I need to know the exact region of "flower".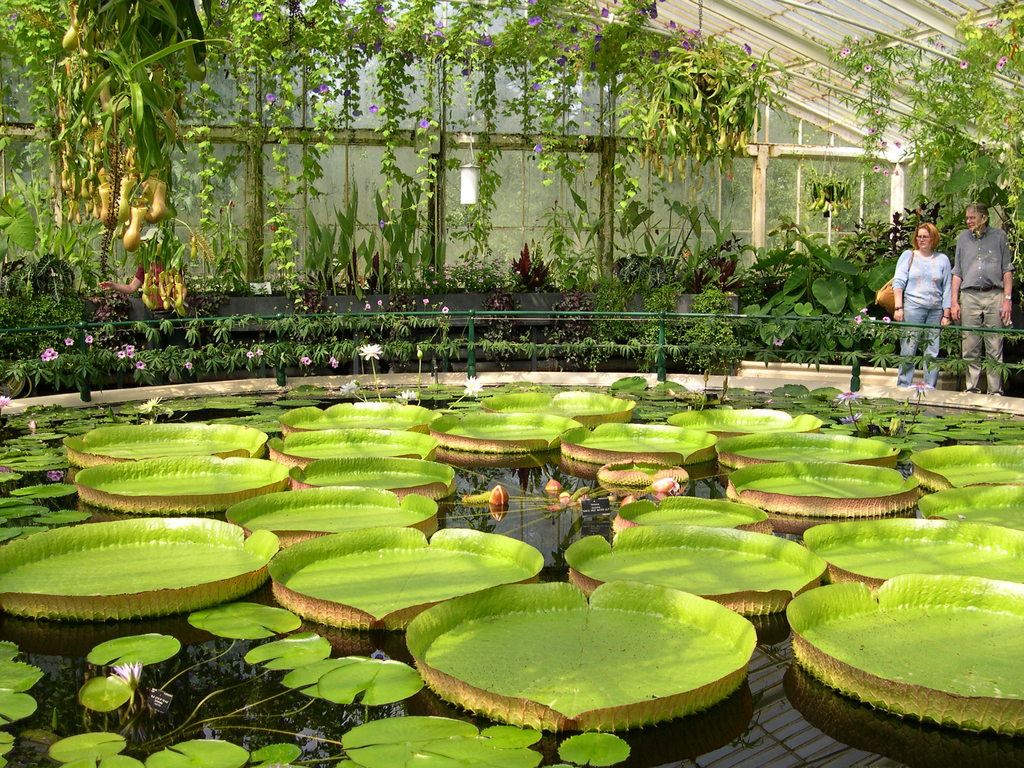
Region: (691, 31, 702, 40).
